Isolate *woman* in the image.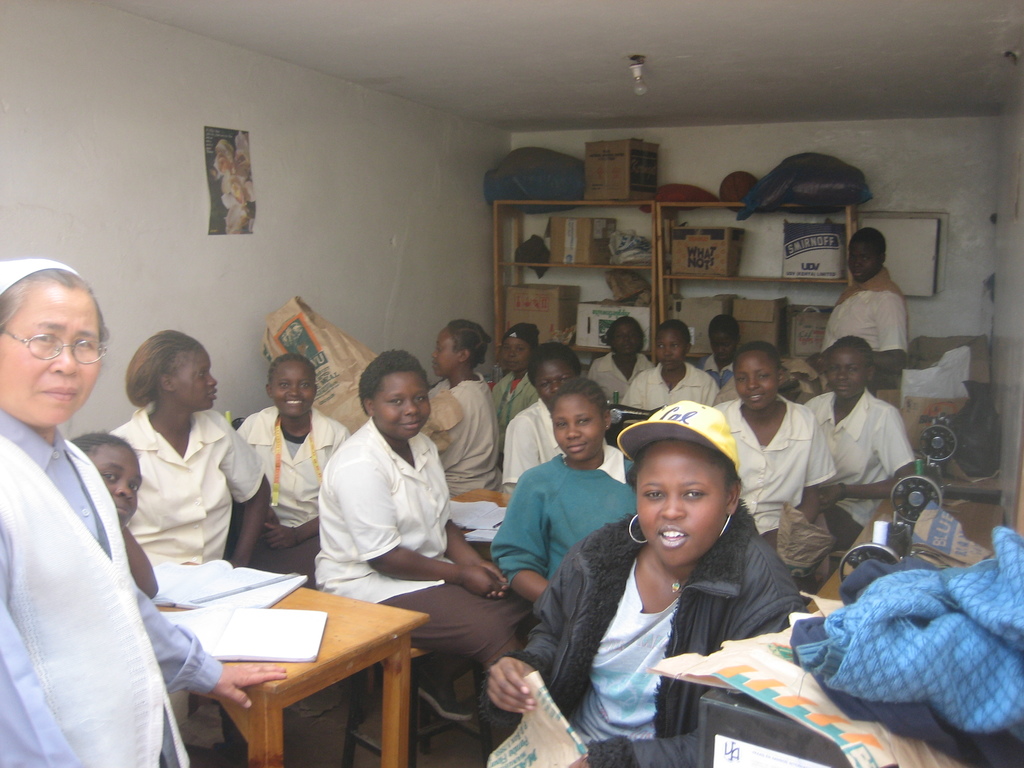
Isolated region: BBox(705, 344, 834, 558).
